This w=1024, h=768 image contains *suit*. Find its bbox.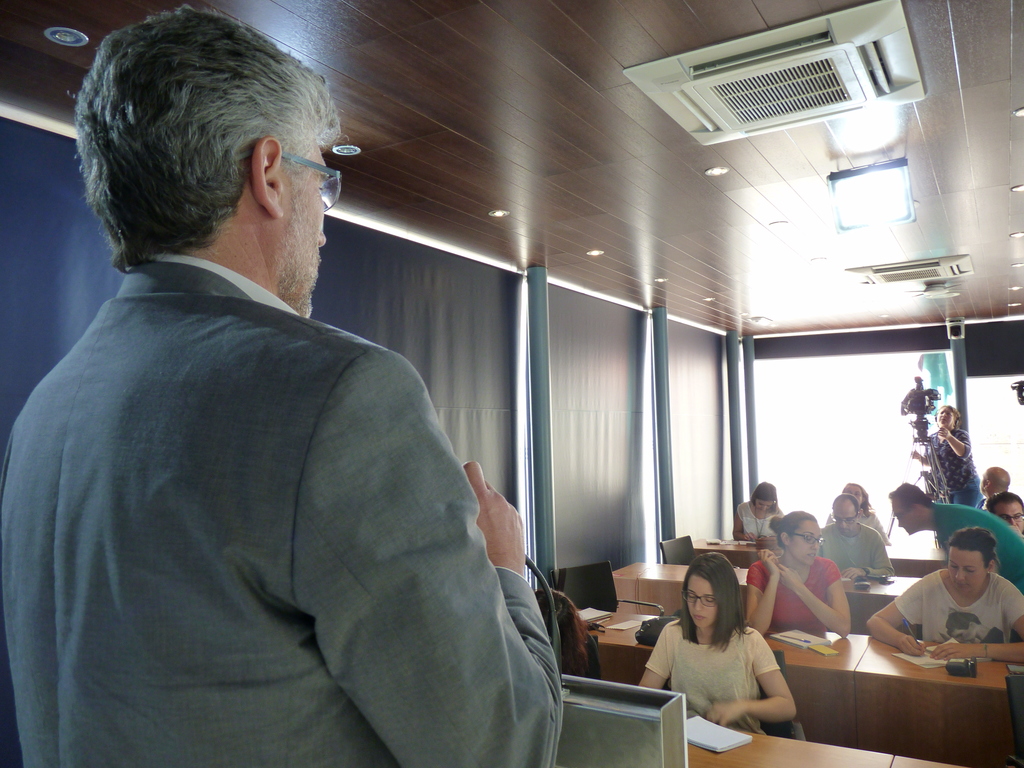
BBox(56, 128, 604, 767).
